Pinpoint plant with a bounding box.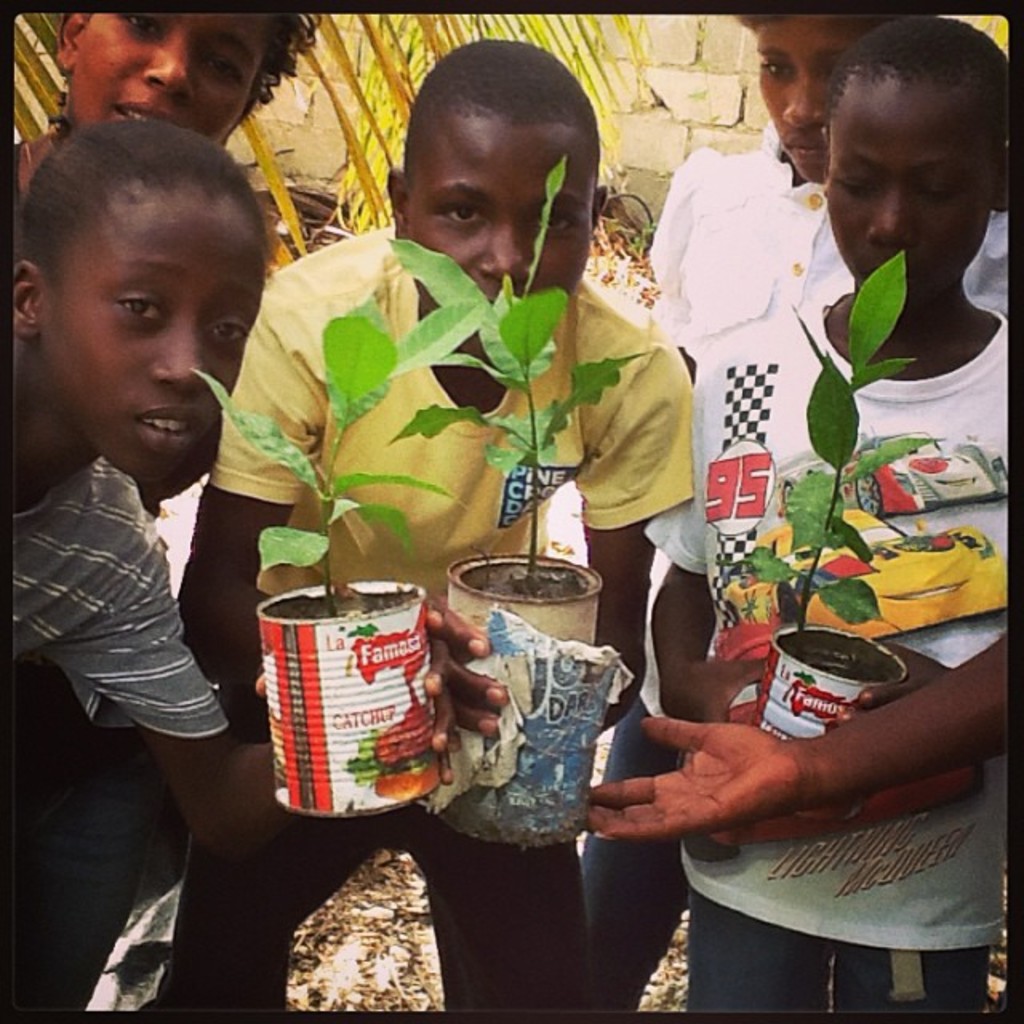
select_region(707, 246, 950, 731).
